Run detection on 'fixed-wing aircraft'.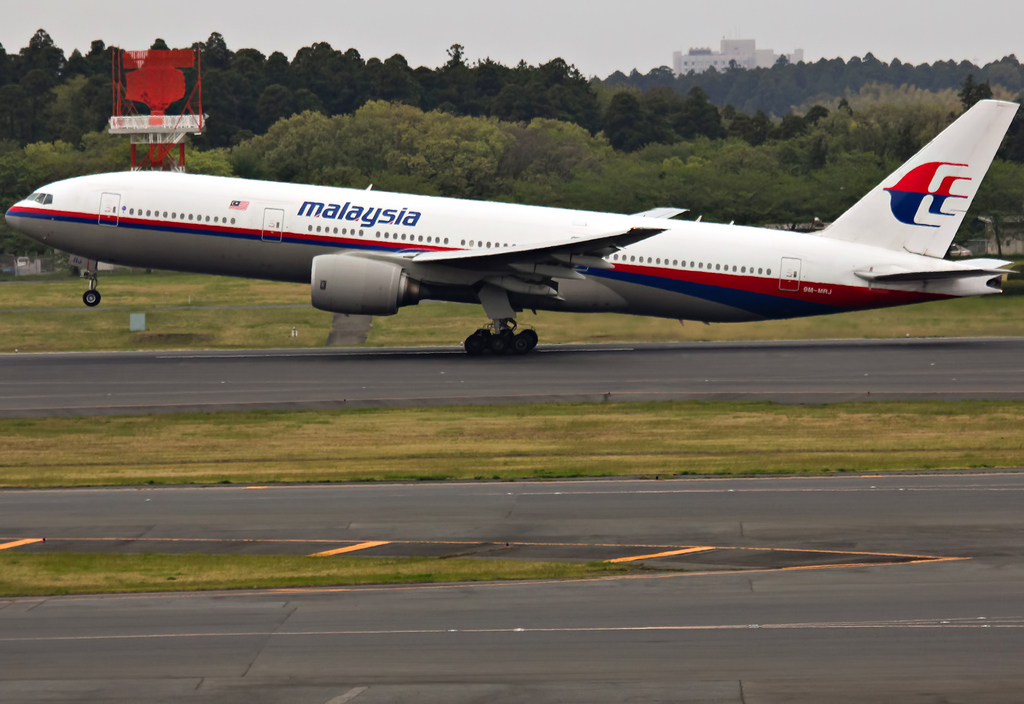
Result: rect(0, 94, 1023, 353).
